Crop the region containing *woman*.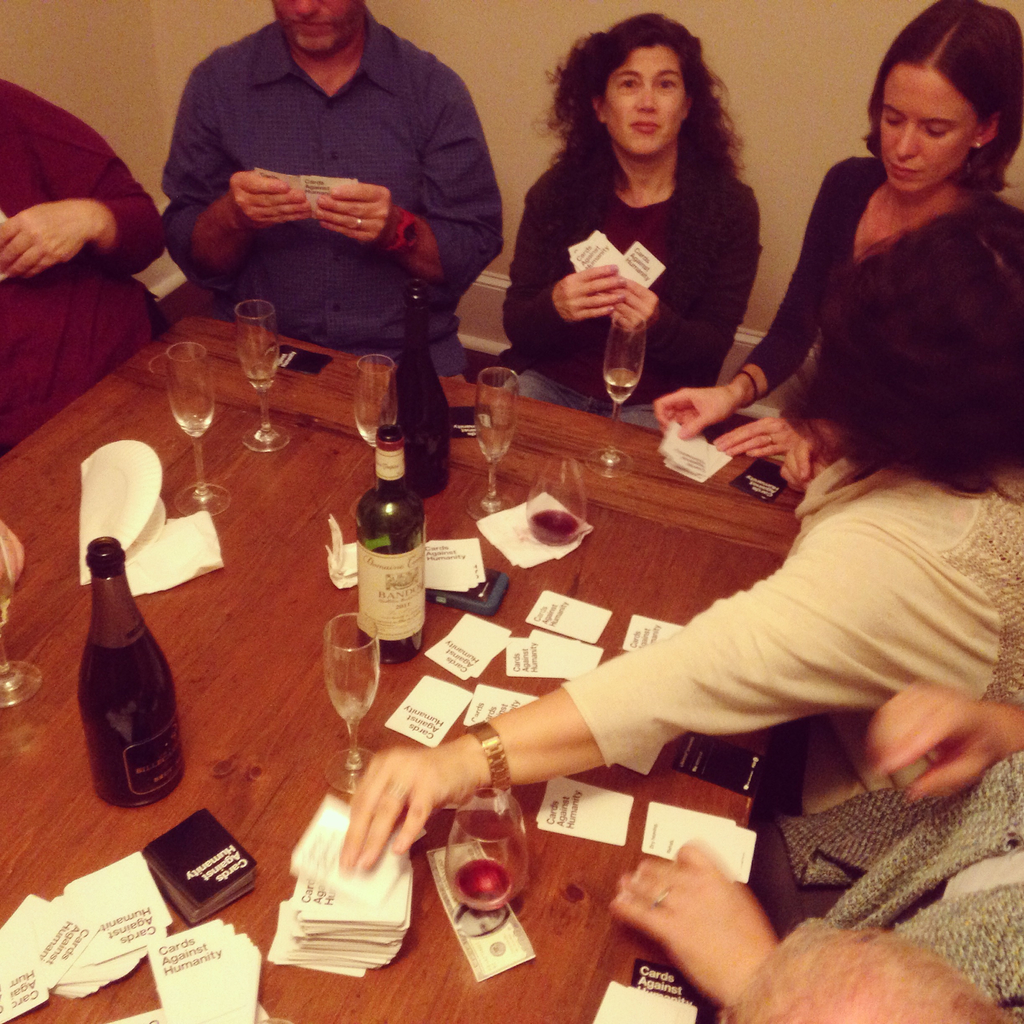
Crop region: {"left": 655, "top": 0, "right": 1023, "bottom": 460}.
